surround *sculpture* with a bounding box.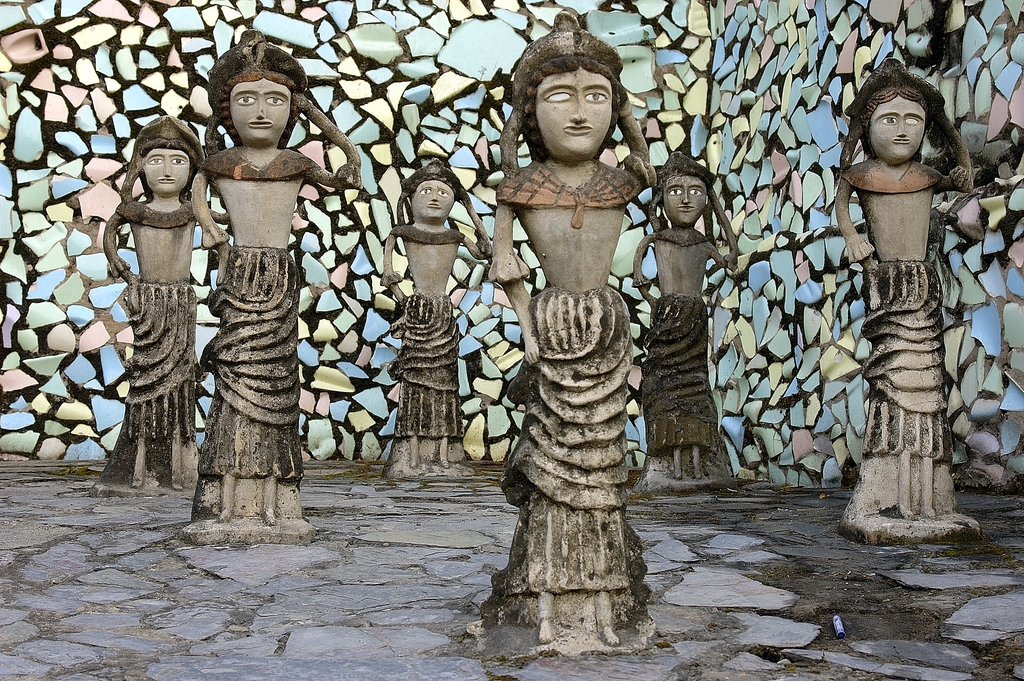
detection(188, 29, 364, 539).
